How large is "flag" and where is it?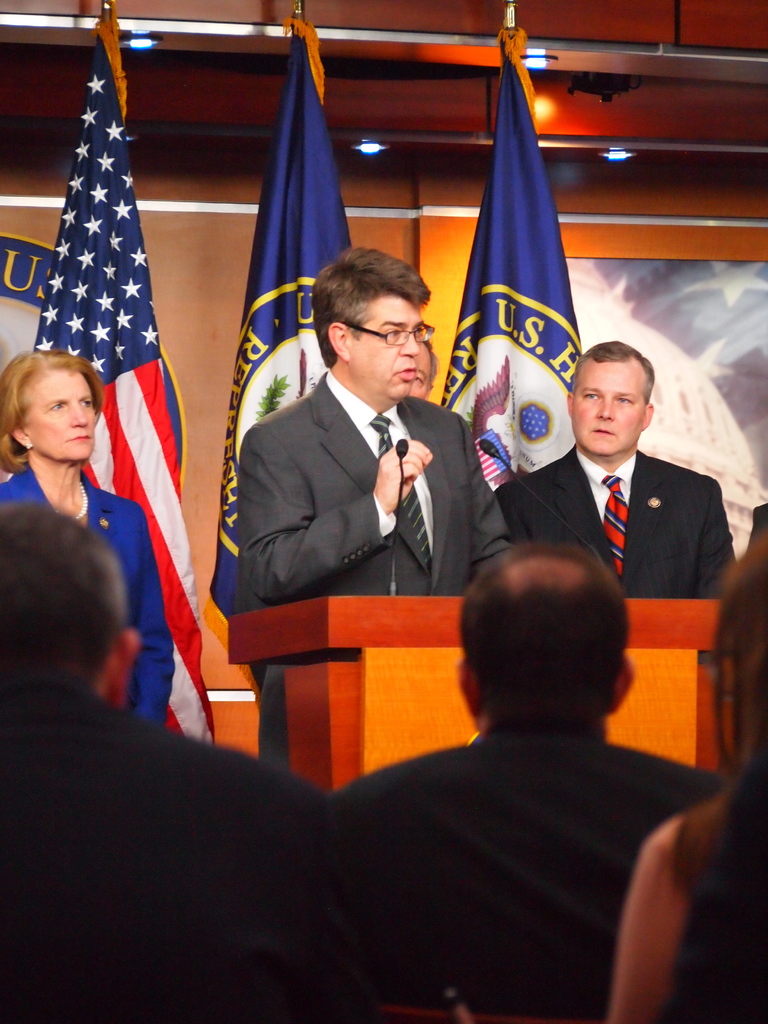
Bounding box: box=[207, 4, 353, 631].
